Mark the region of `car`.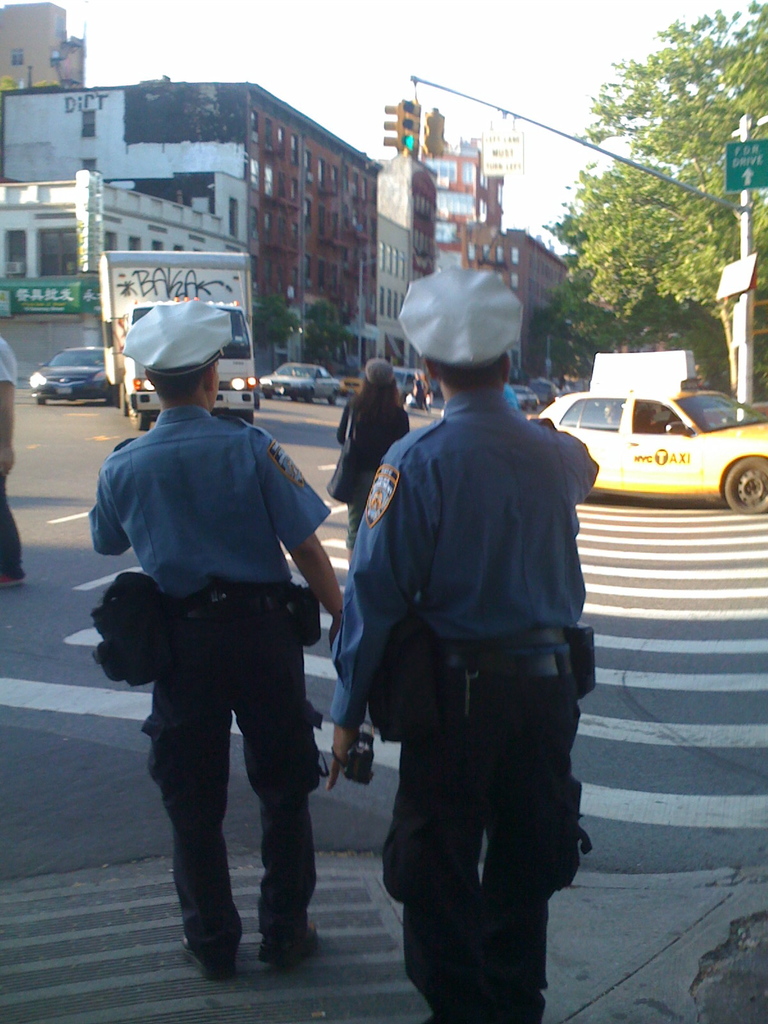
Region: {"x1": 506, "y1": 383, "x2": 537, "y2": 413}.
